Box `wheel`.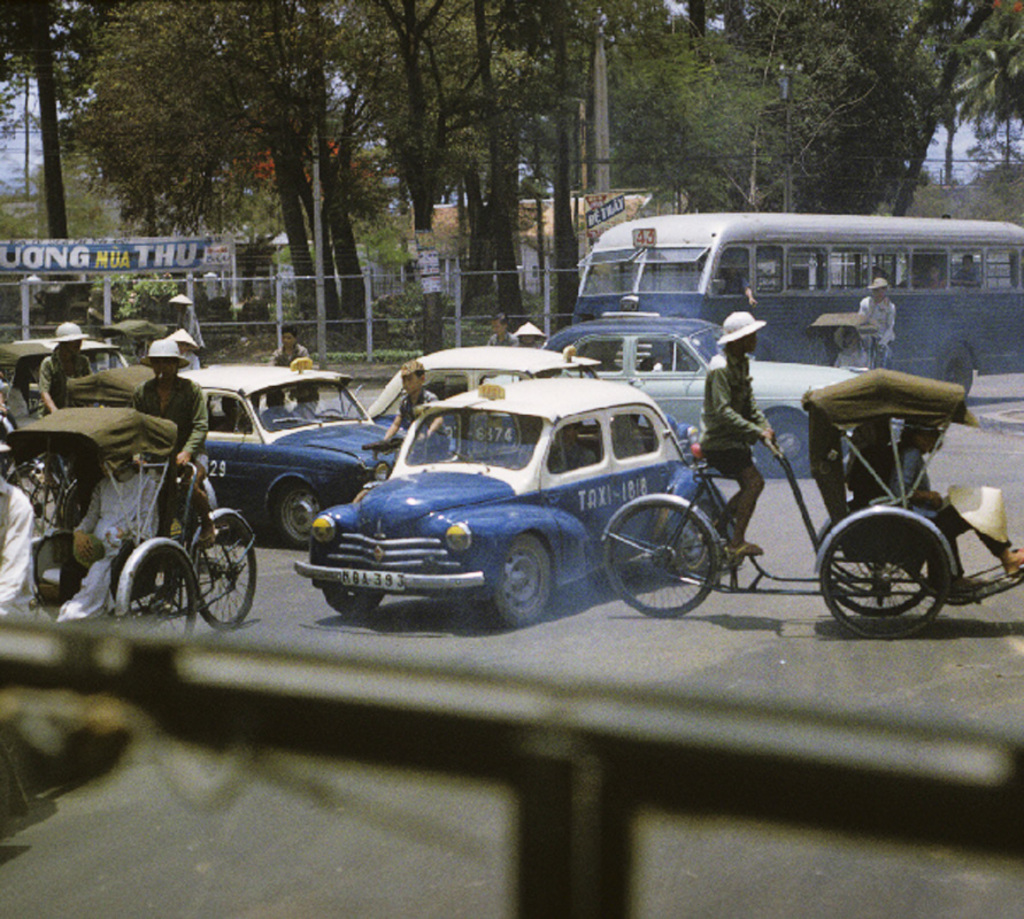
477/533/555/627.
